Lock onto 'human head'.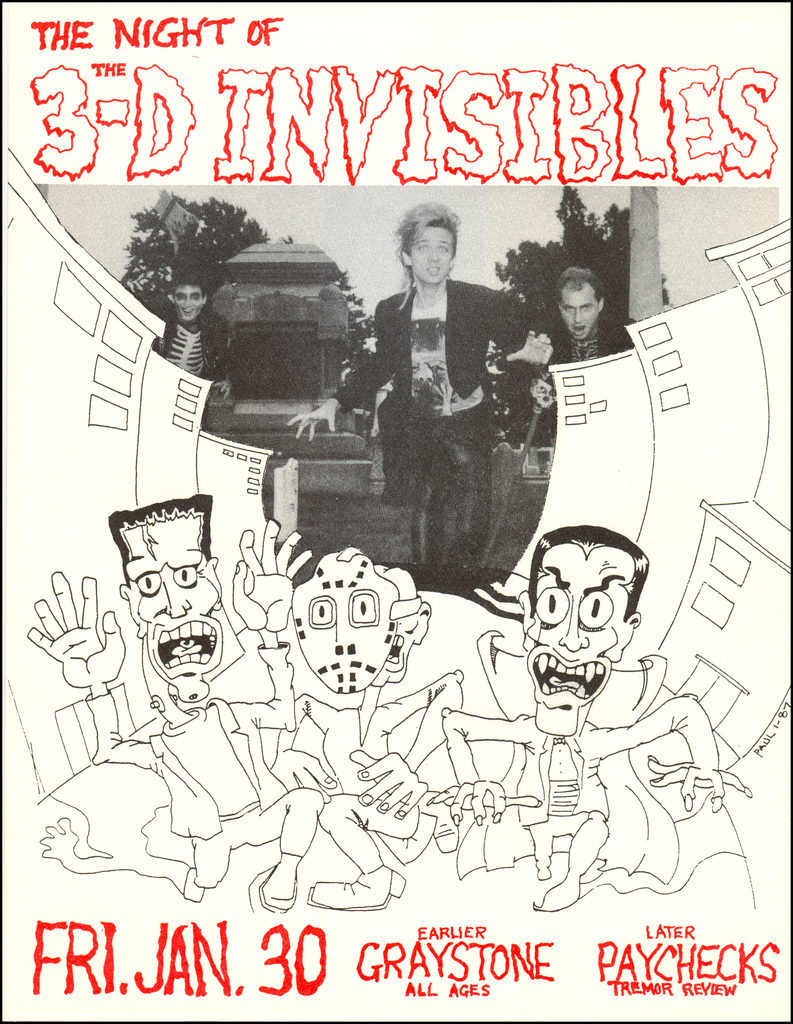
Locked: bbox(170, 275, 207, 326).
